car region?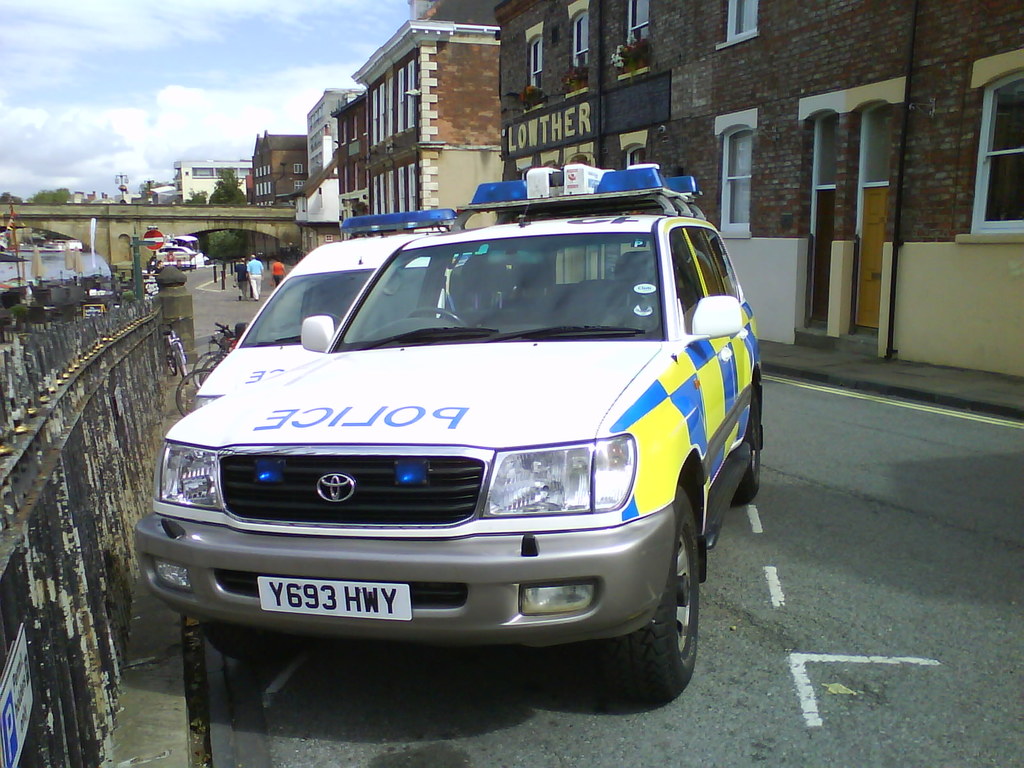
{"x1": 127, "y1": 161, "x2": 768, "y2": 751}
